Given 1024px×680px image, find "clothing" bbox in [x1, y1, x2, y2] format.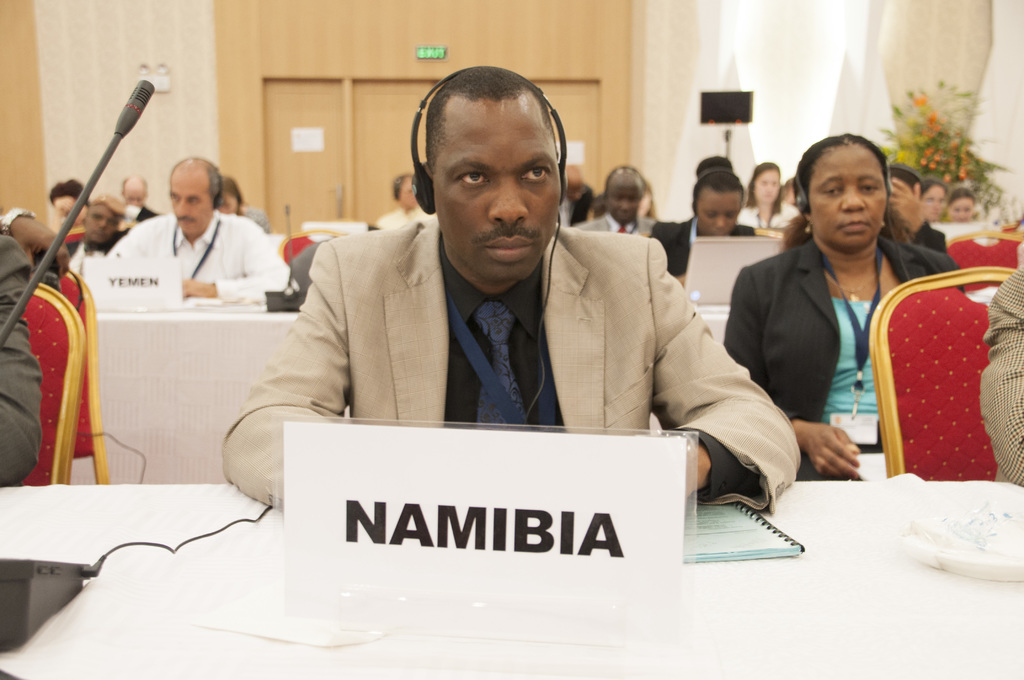
[225, 214, 803, 517].
